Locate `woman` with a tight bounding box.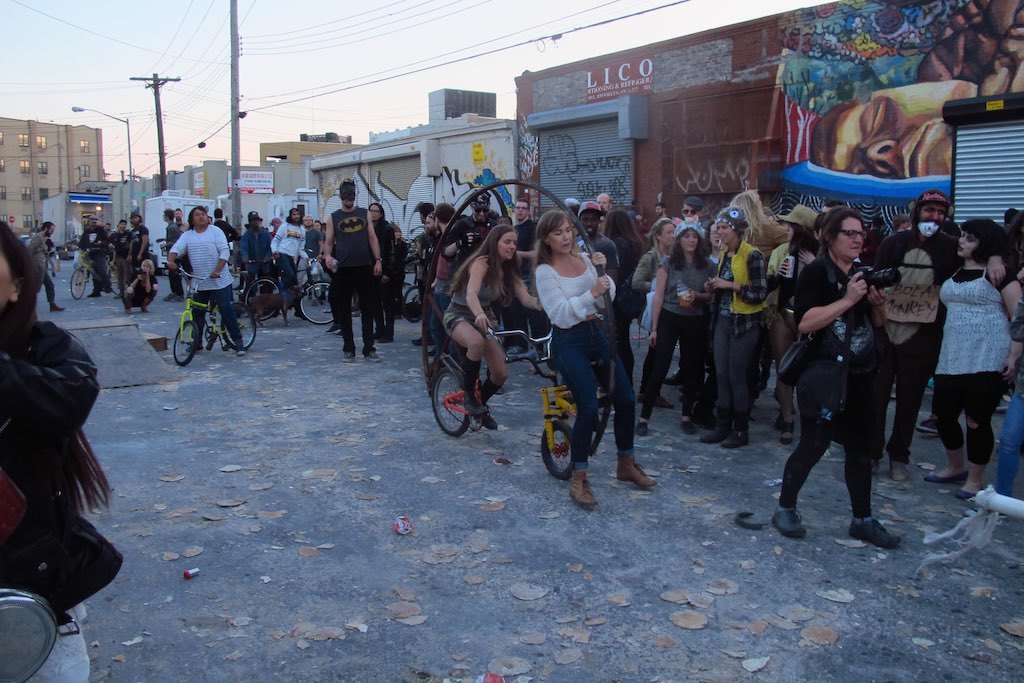
0, 224, 127, 682.
